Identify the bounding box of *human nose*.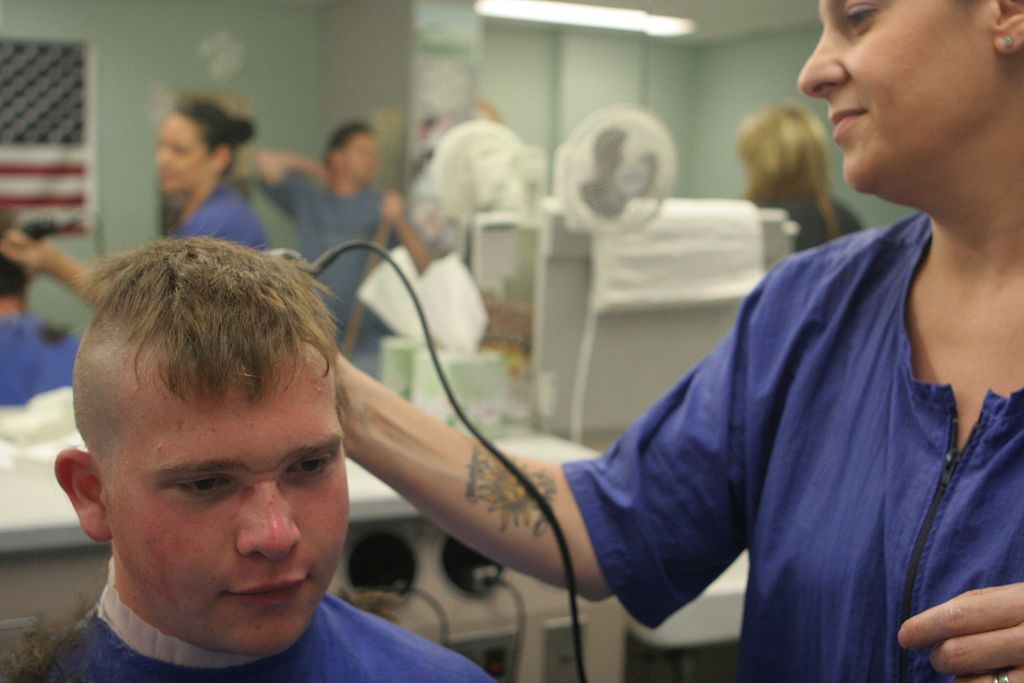
{"left": 796, "top": 26, "right": 850, "bottom": 95}.
